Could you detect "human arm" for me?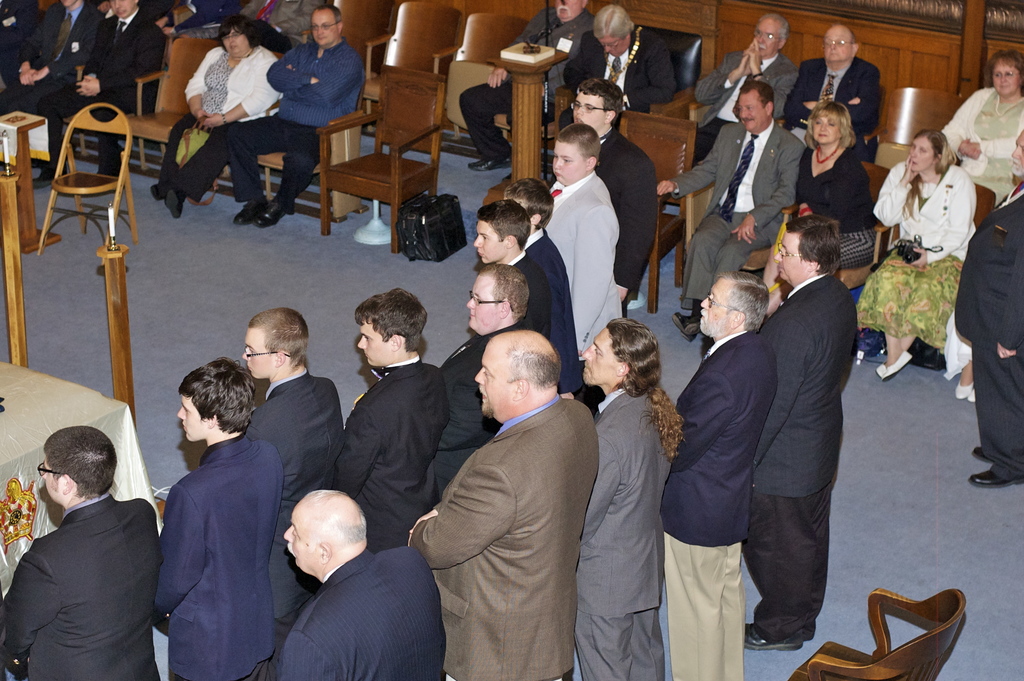
Detection result: box=[751, 314, 813, 466].
